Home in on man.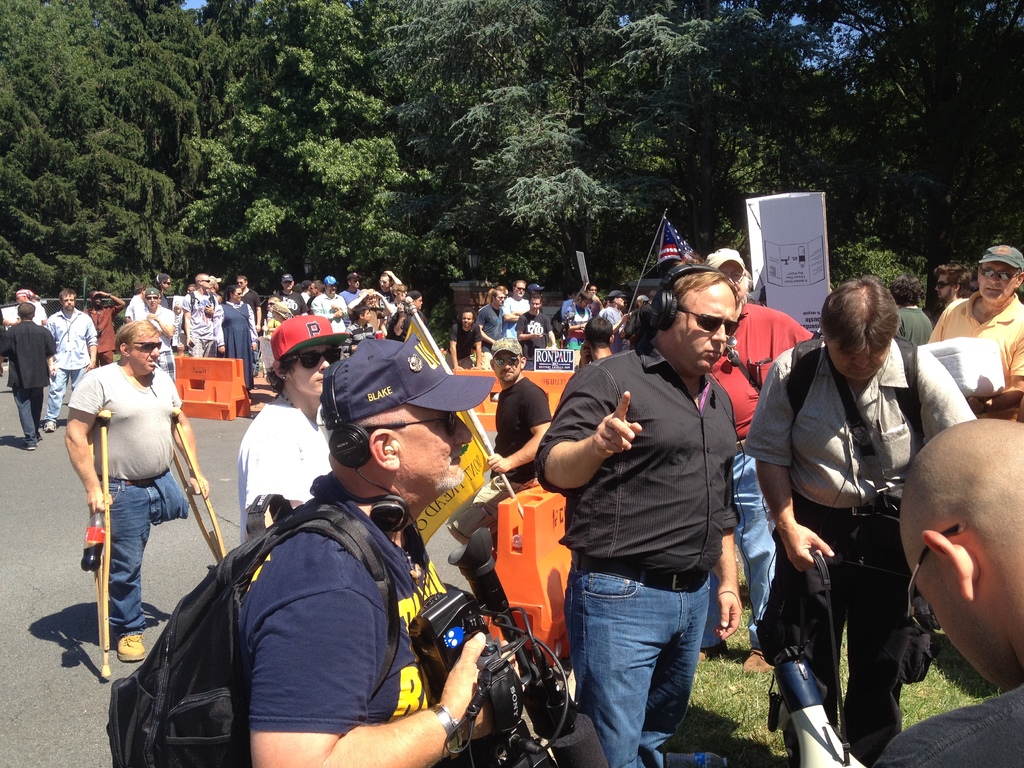
Homed in at crop(0, 298, 56, 446).
